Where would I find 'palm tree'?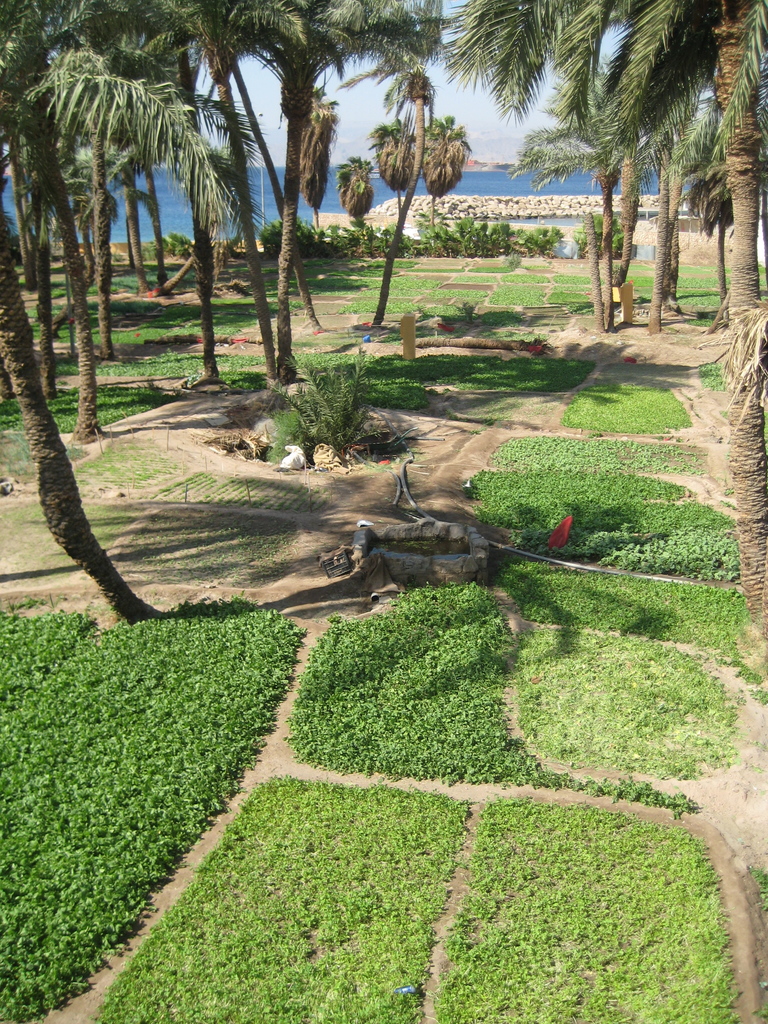
At Rect(0, 0, 178, 169).
